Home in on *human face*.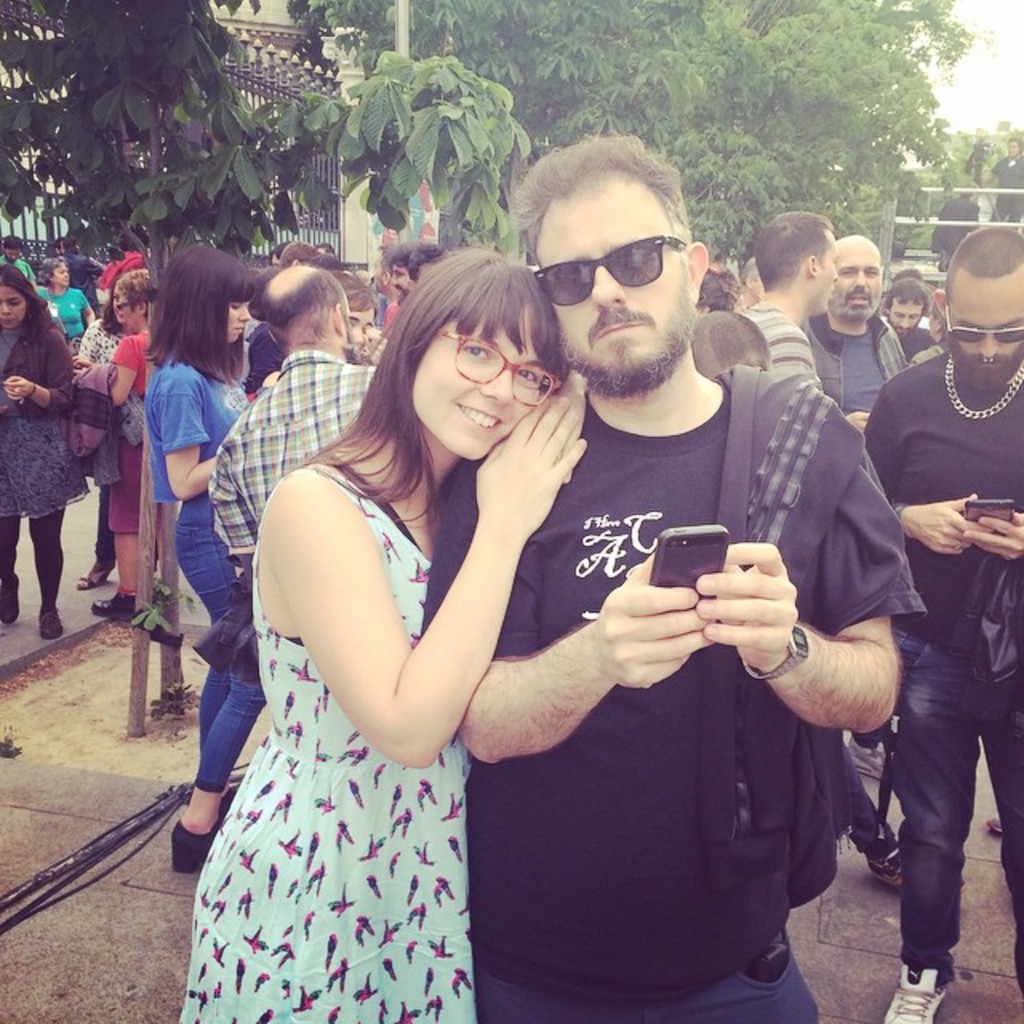
Homed in at x1=3 y1=248 x2=19 y2=264.
